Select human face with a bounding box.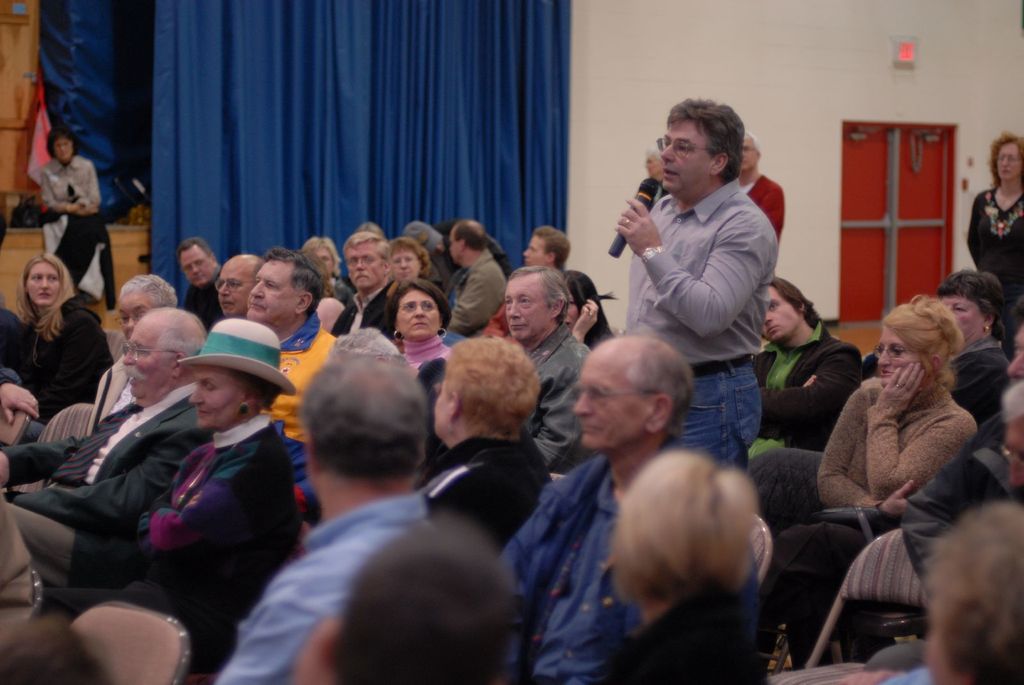
box(251, 261, 297, 320).
